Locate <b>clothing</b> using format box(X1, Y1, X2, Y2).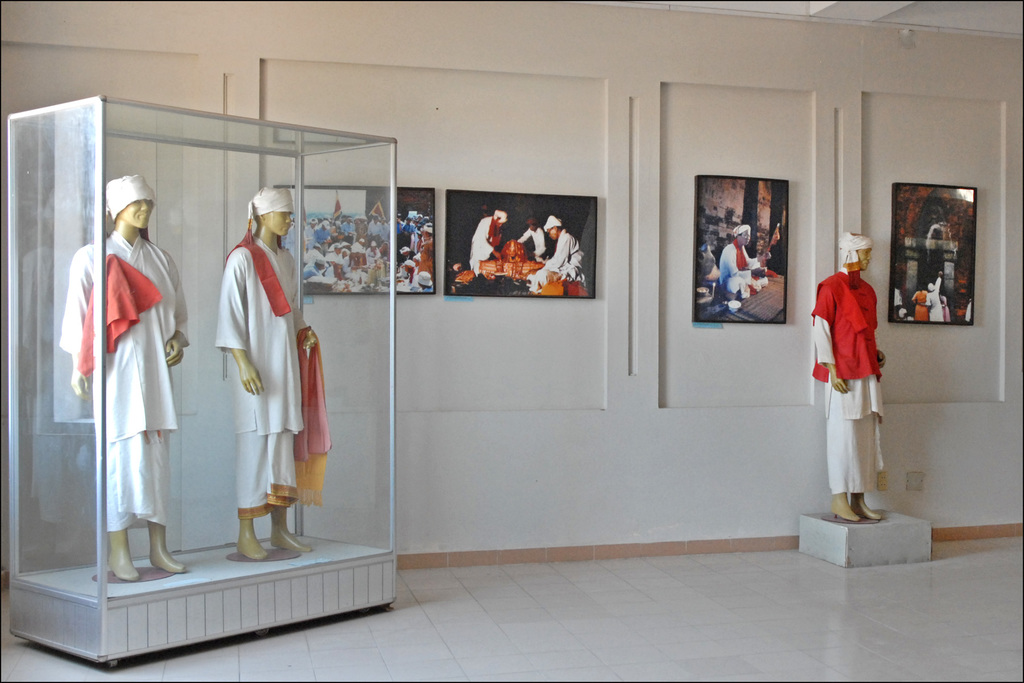
box(58, 231, 189, 537).
